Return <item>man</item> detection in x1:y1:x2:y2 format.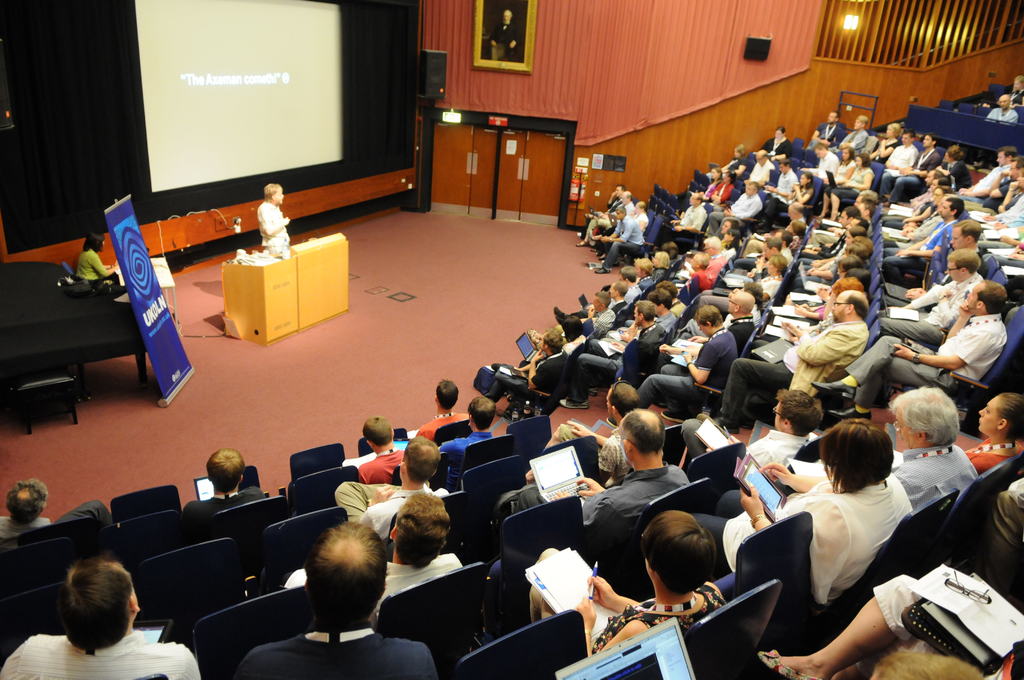
879:194:964:277.
